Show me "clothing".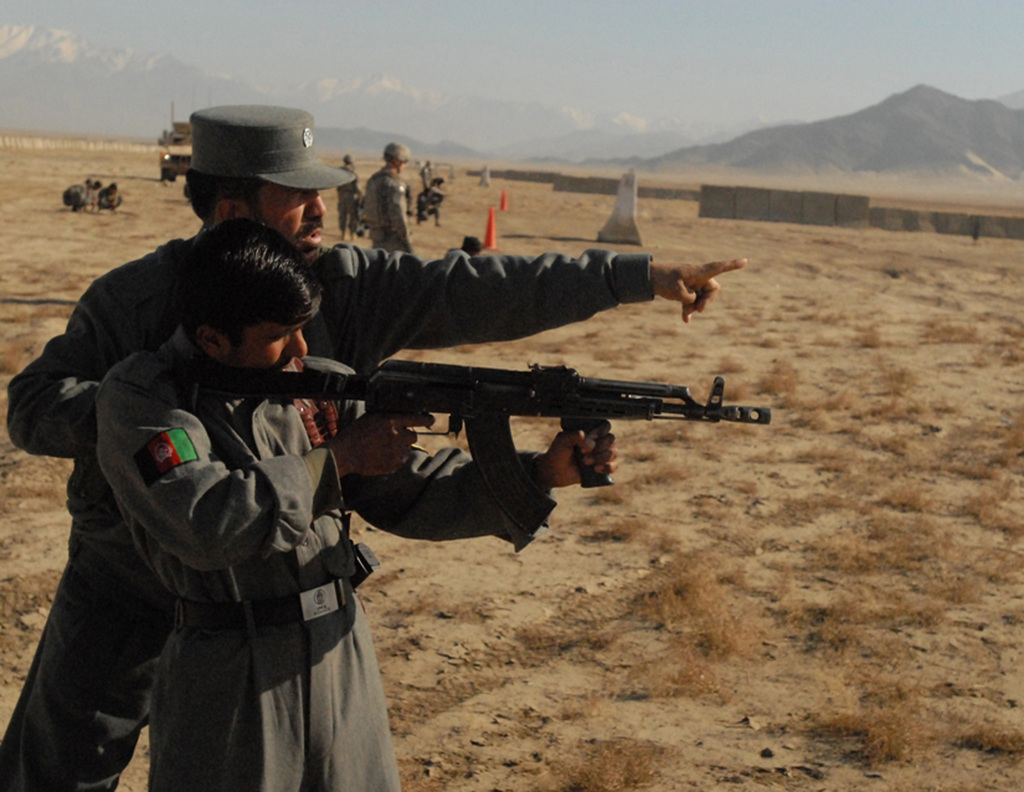
"clothing" is here: 417:175:449:226.
